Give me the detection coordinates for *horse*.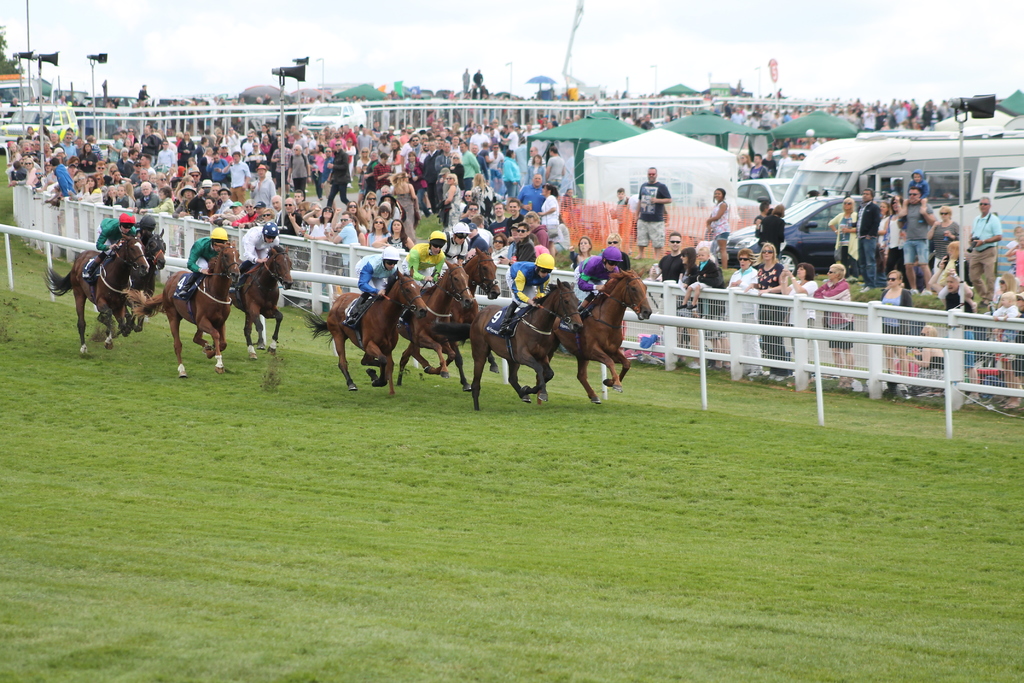
box(124, 236, 243, 382).
